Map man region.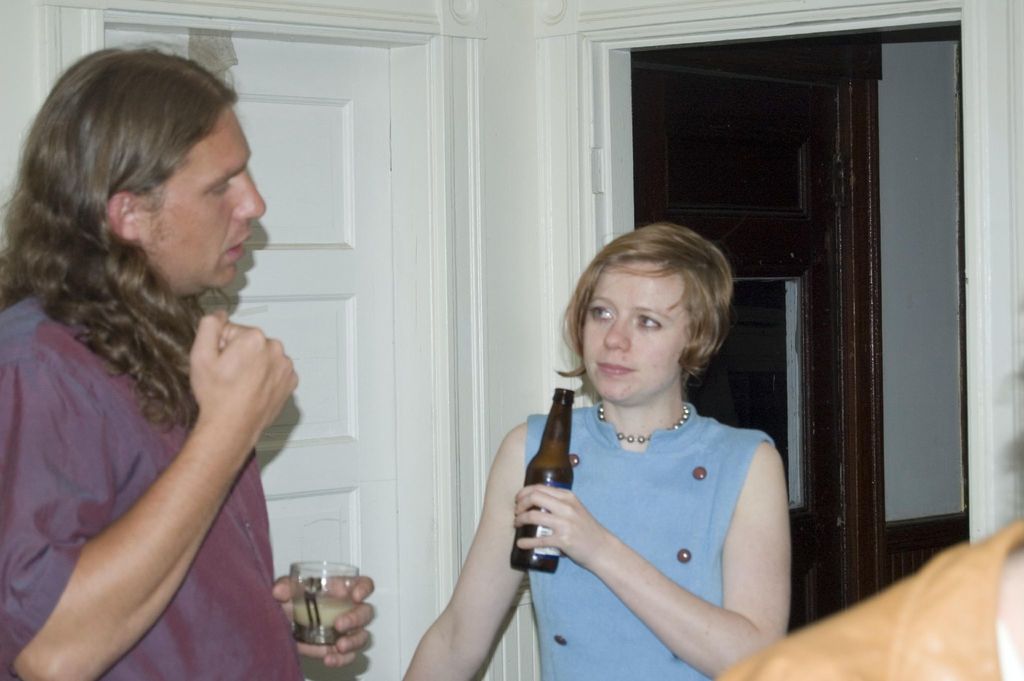
Mapped to [10,44,363,662].
